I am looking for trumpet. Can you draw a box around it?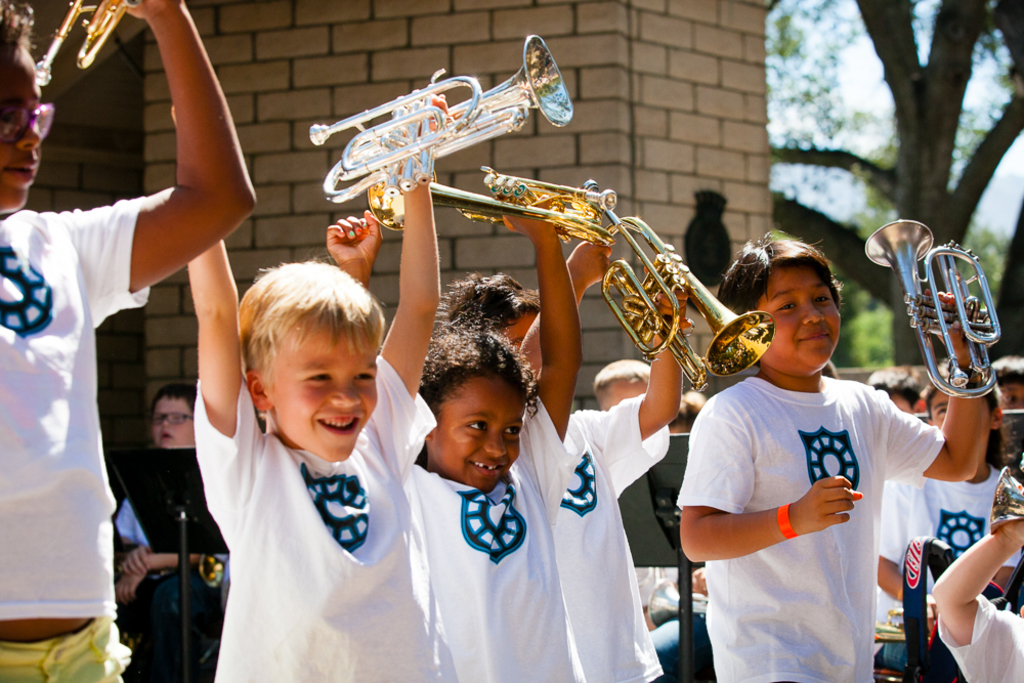
Sure, the bounding box is rect(578, 179, 775, 392).
